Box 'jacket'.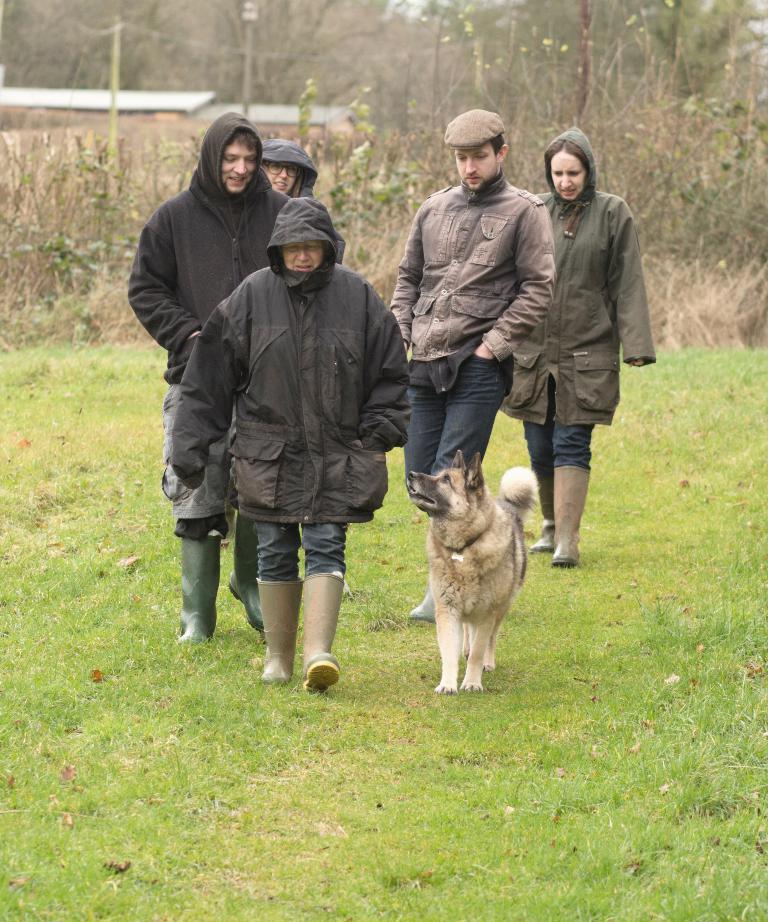
detection(167, 198, 415, 524).
